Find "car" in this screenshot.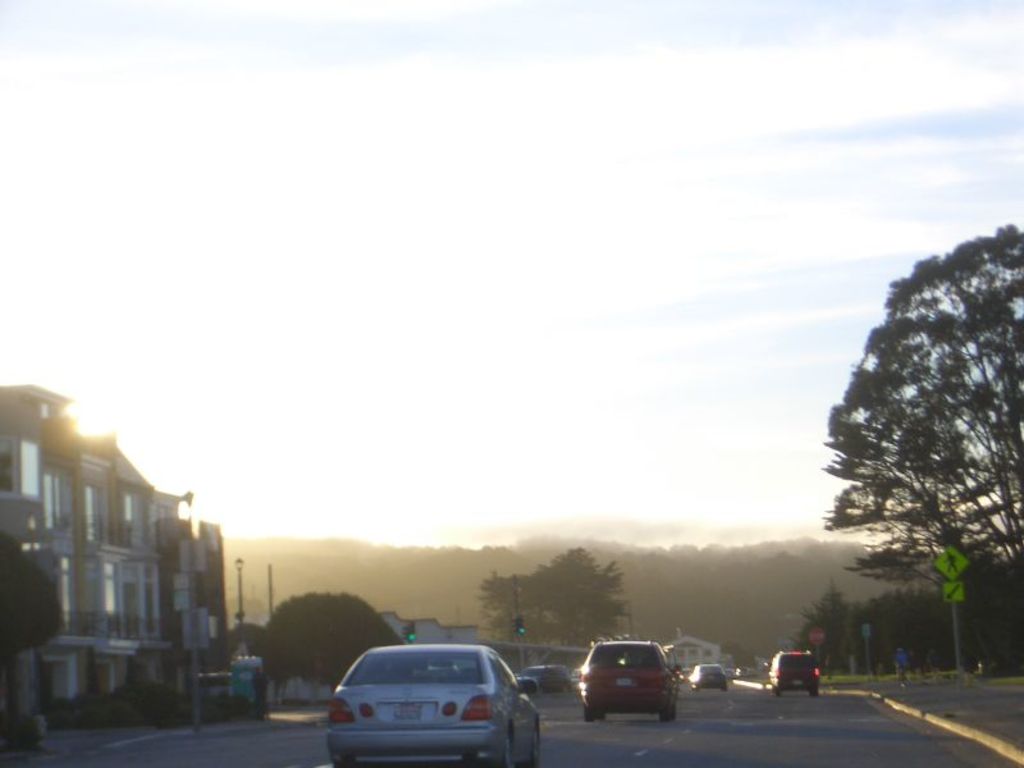
The bounding box for "car" is <bbox>691, 662, 728, 692</bbox>.
